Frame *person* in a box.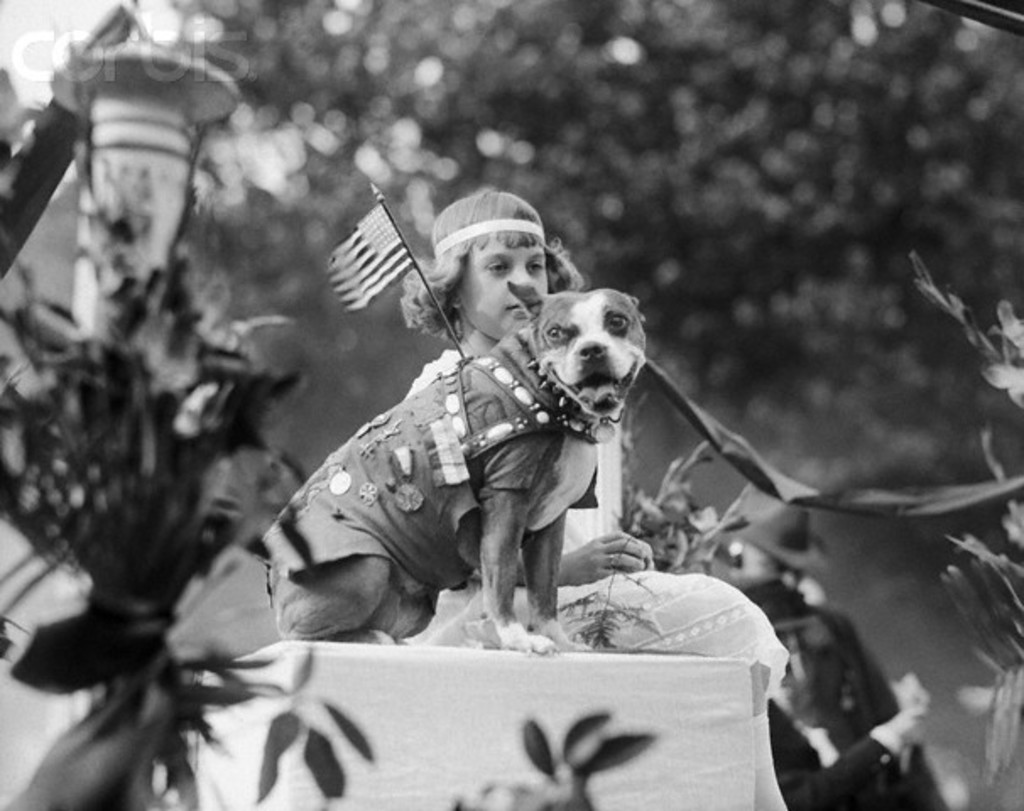
bbox(722, 480, 953, 809).
